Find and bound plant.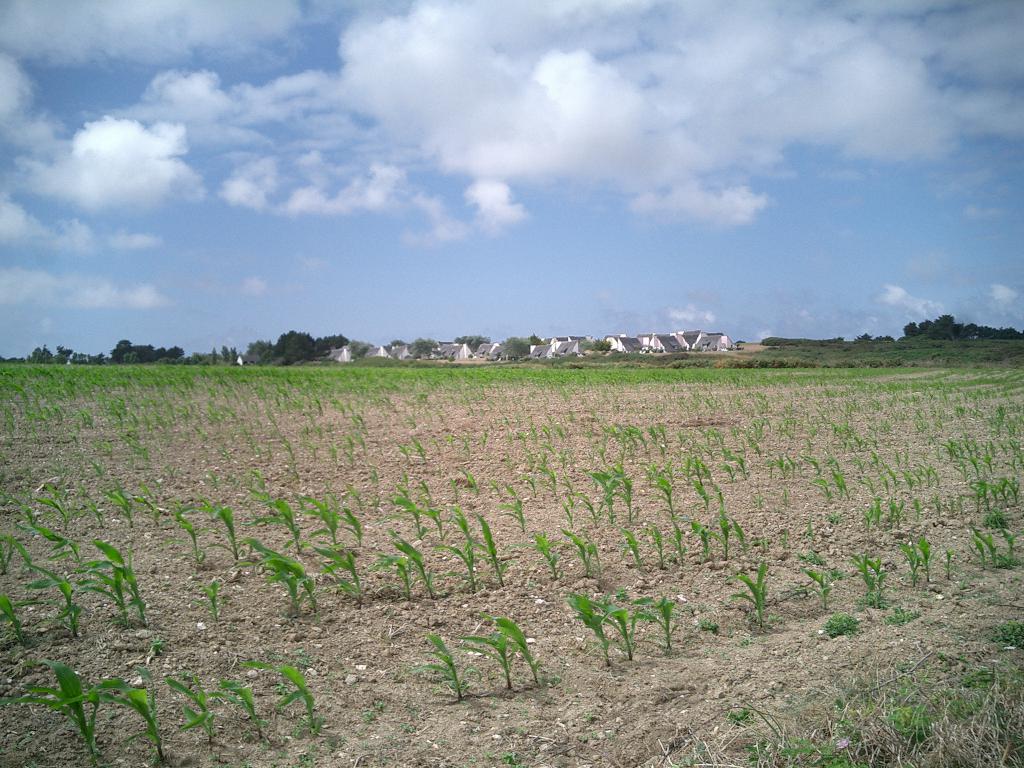
Bound: crop(172, 503, 216, 566).
